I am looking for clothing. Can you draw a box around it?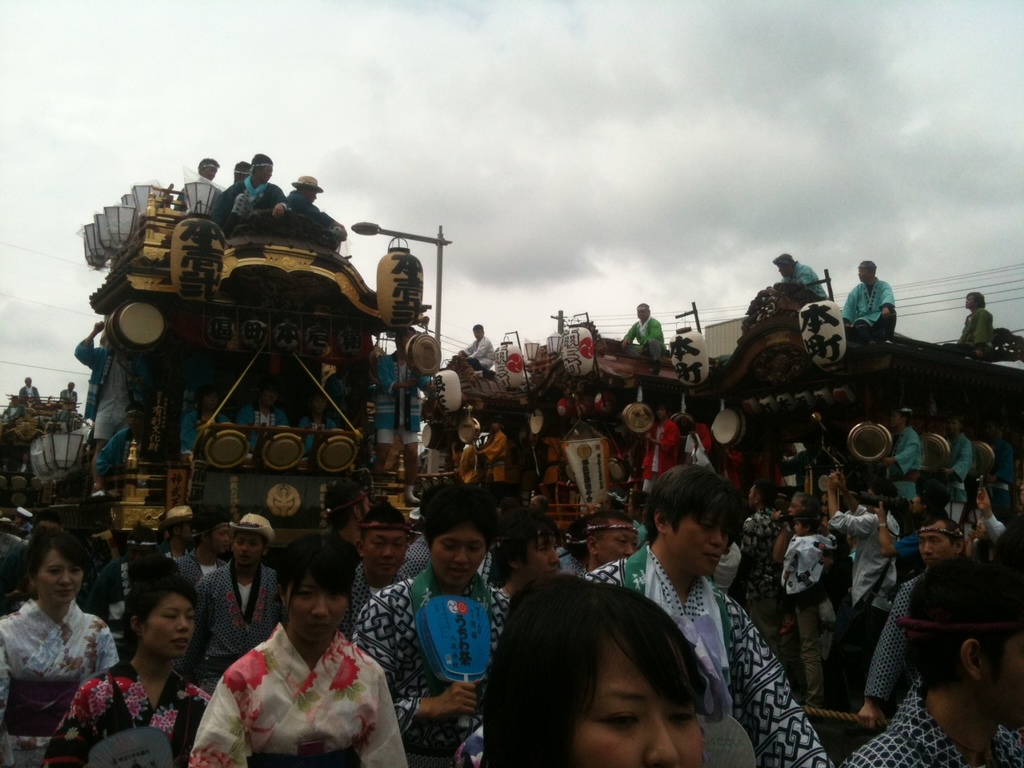
Sure, the bounding box is crop(82, 336, 144, 440).
